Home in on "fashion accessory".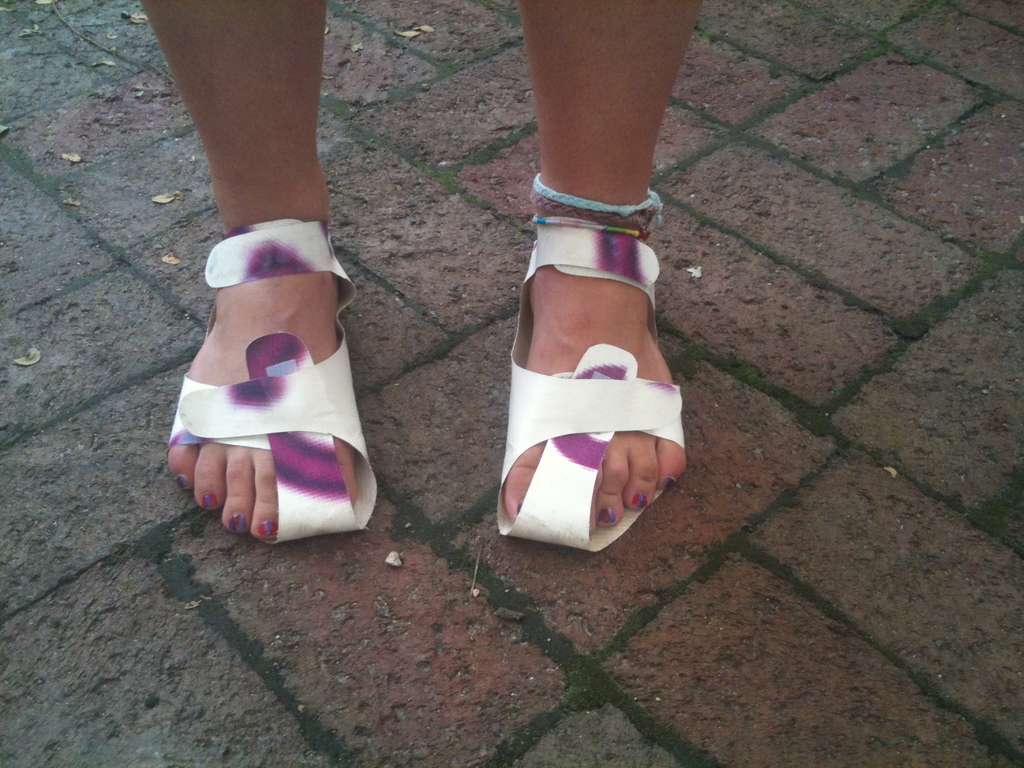
Homed in at <bbox>528, 173, 667, 233</bbox>.
